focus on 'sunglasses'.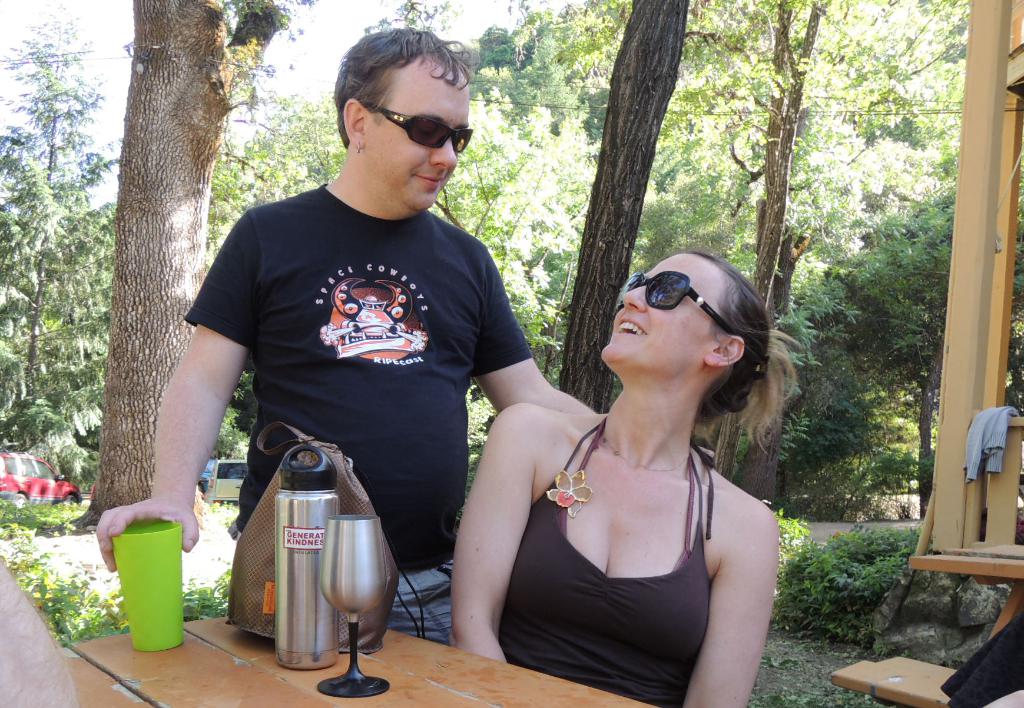
Focused at 614:270:740:339.
